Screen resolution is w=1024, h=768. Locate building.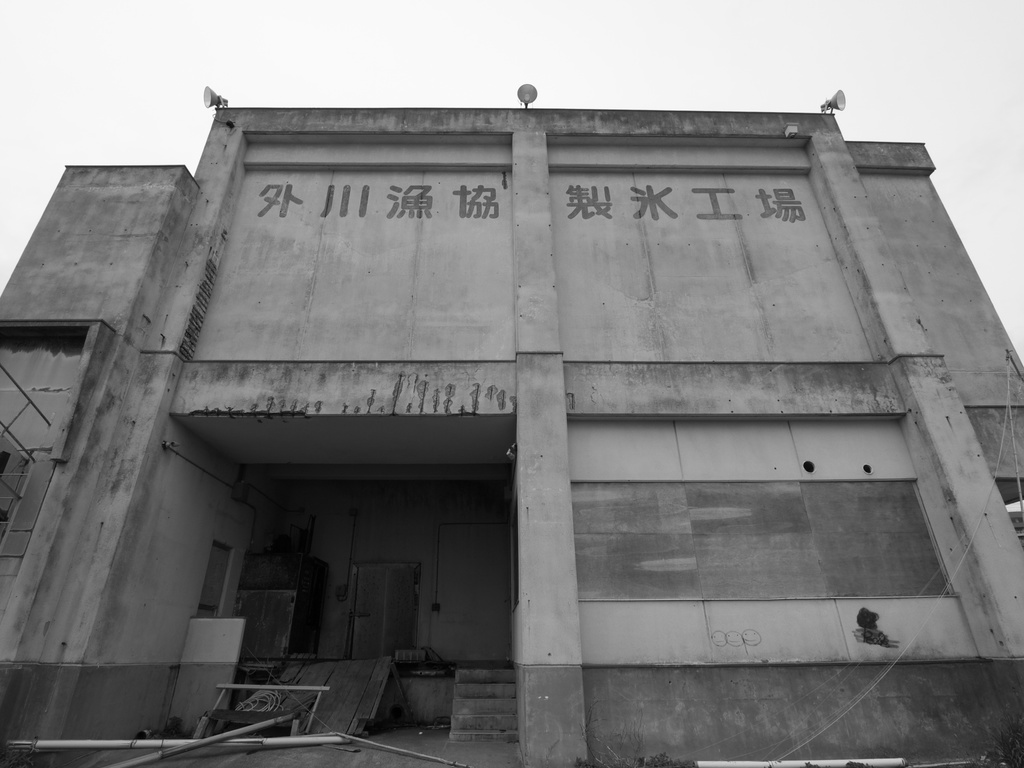
pyautogui.locateOnScreen(0, 106, 1023, 767).
